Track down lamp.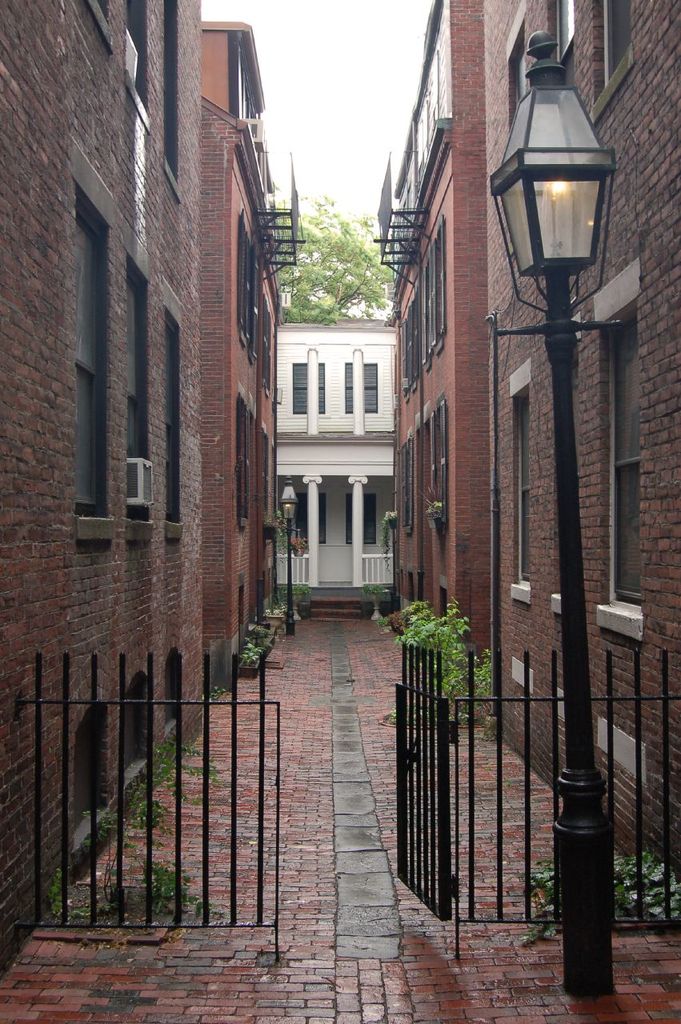
Tracked to pyautogui.locateOnScreen(499, 72, 624, 300).
